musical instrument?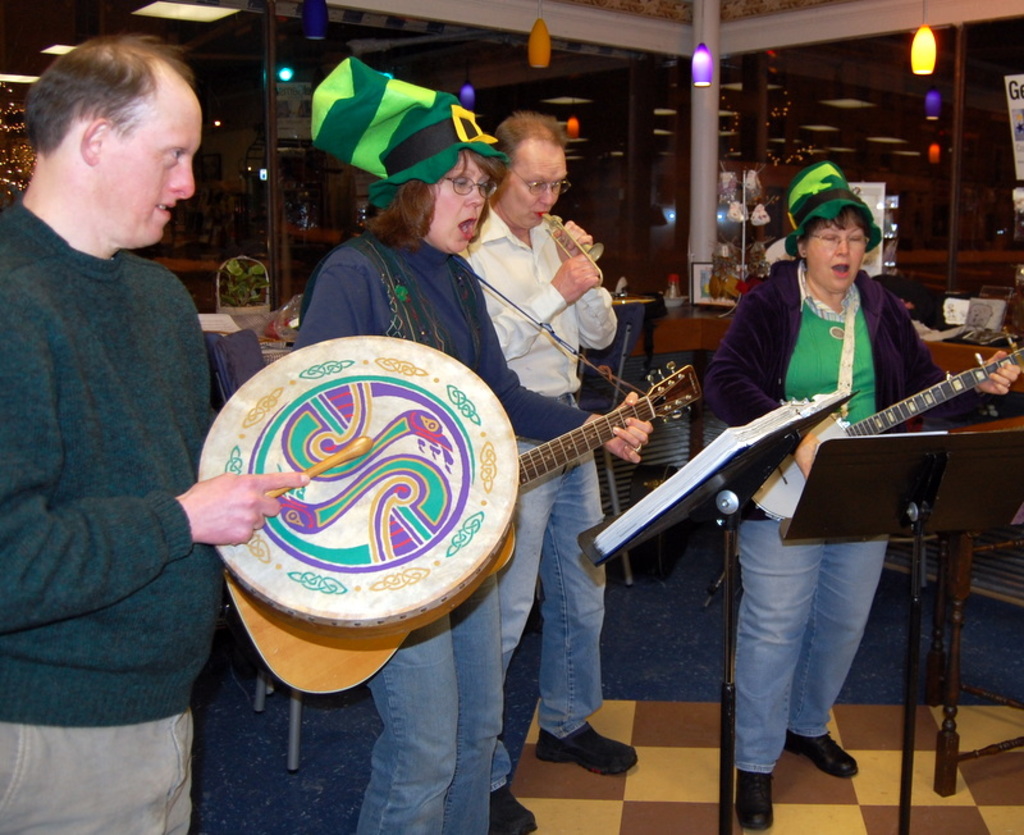
left=749, top=284, right=1023, bottom=526
